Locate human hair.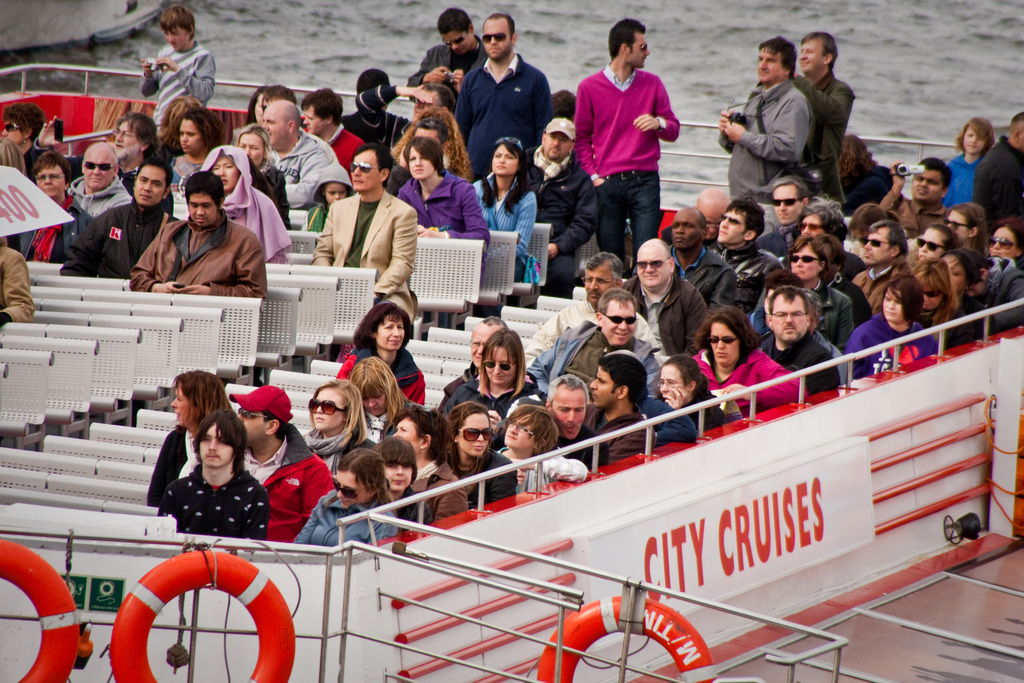
Bounding box: rect(609, 16, 650, 59).
